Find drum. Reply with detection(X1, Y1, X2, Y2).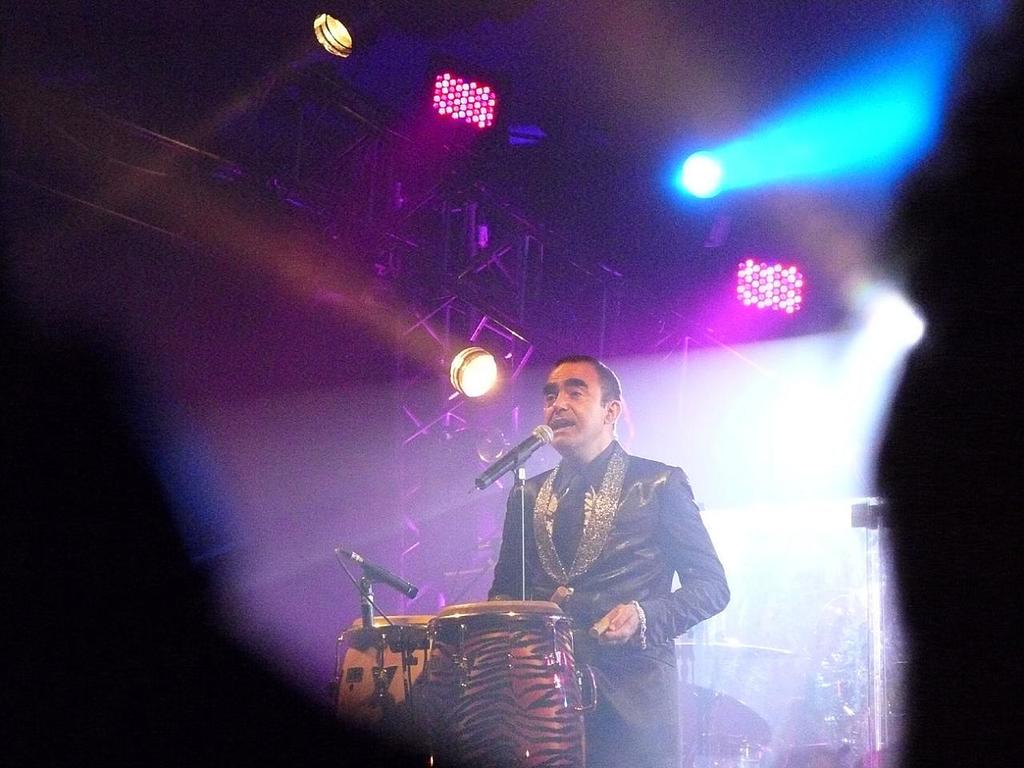
detection(426, 598, 601, 767).
